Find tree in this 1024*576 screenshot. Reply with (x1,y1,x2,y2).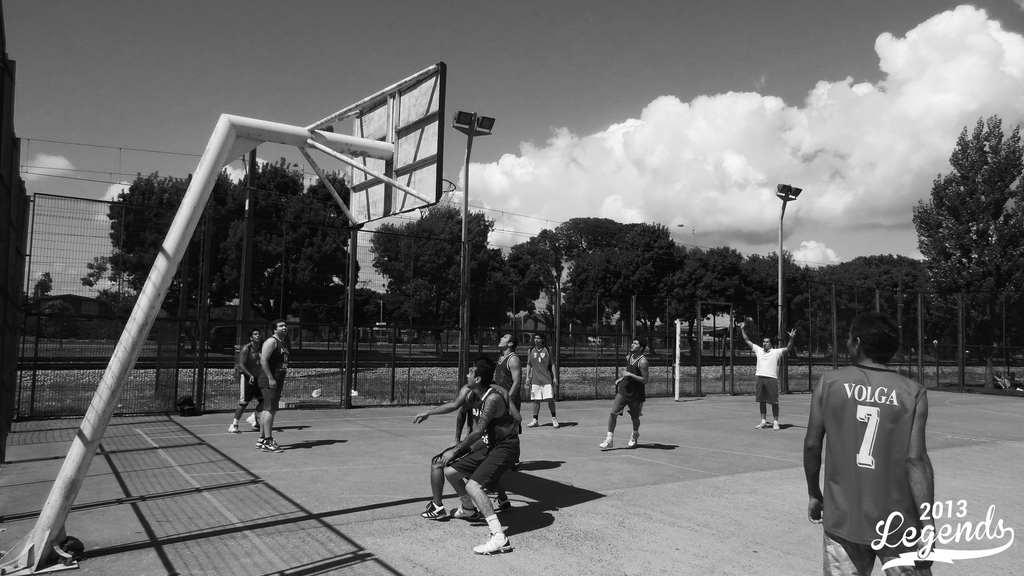
(29,269,54,308).
